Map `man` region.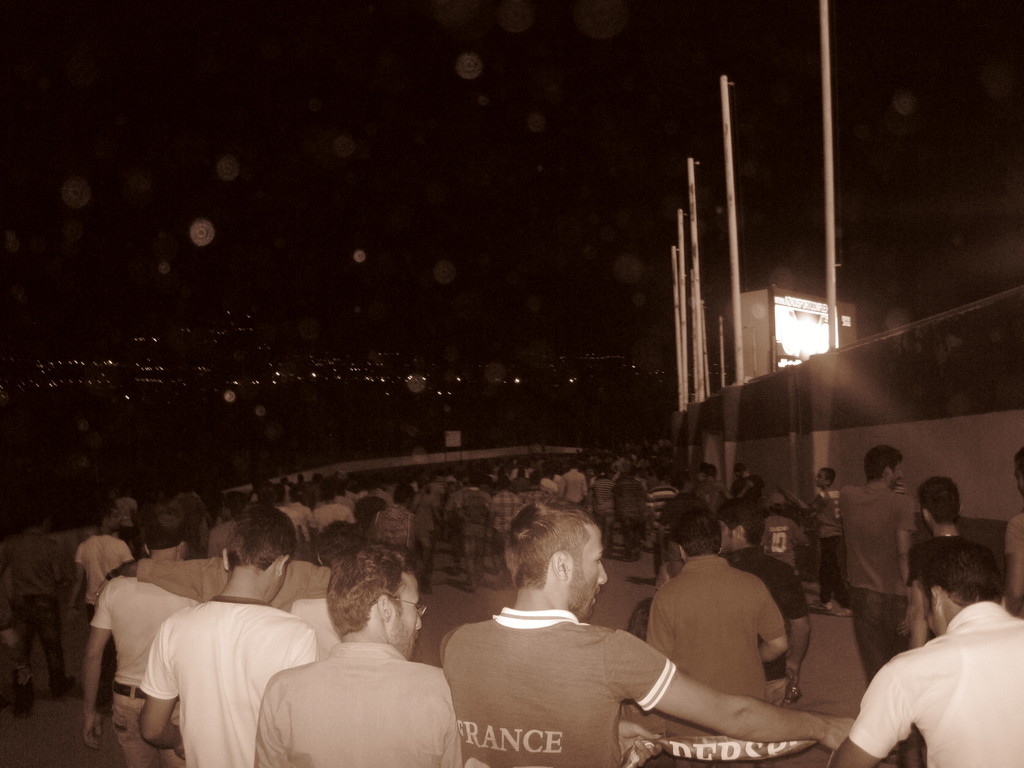
Mapped to crop(895, 479, 998, 630).
